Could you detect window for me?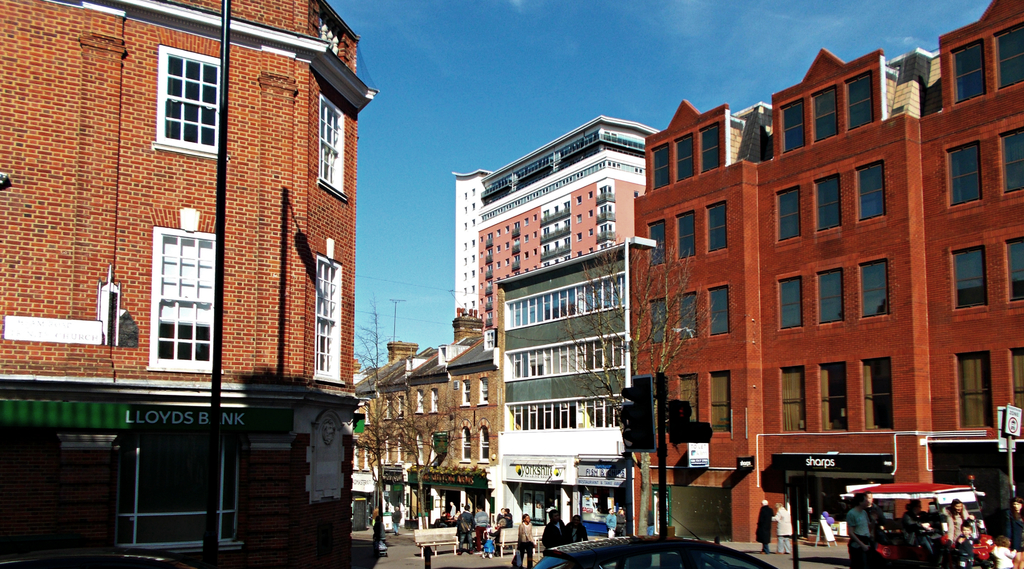
Detection result: bbox=[646, 217, 666, 266].
